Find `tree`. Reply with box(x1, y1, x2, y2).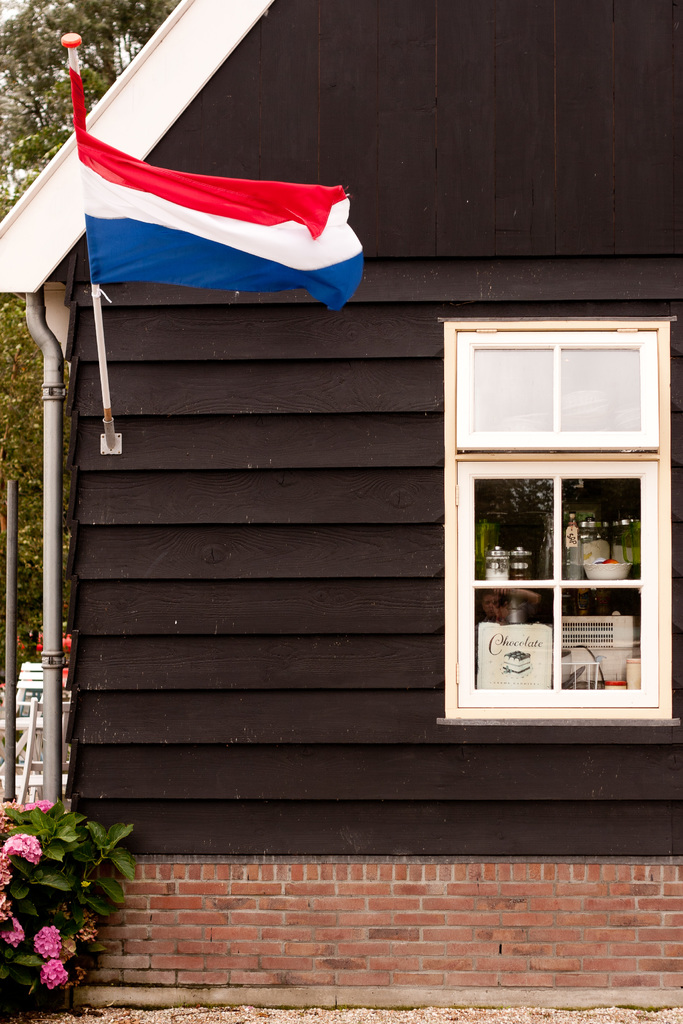
box(0, 0, 182, 195).
